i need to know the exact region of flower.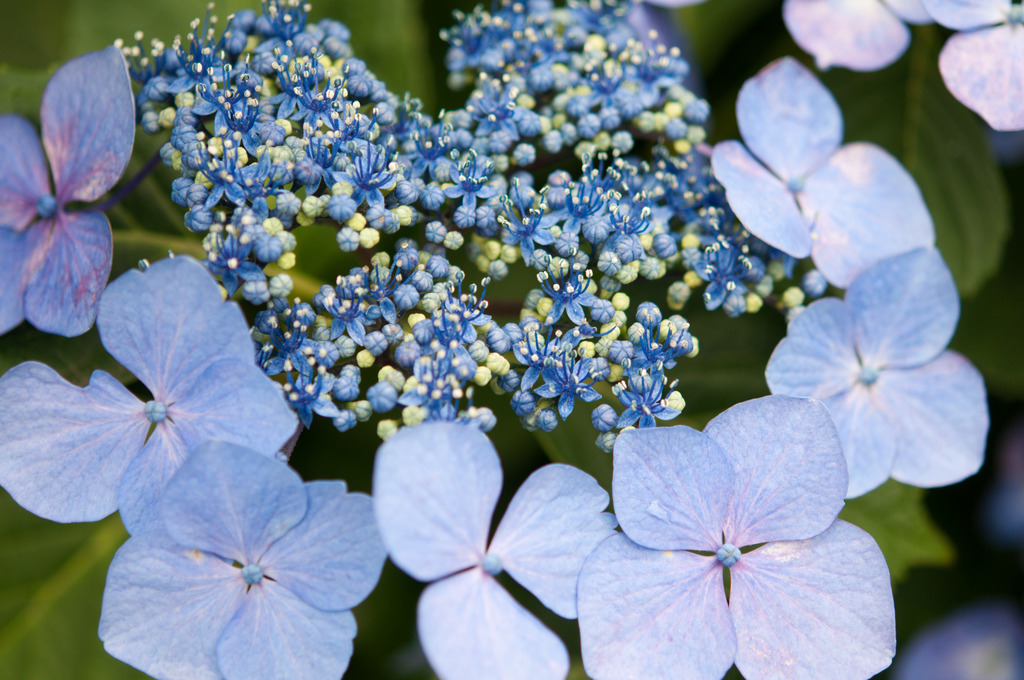
Region: <bbox>714, 54, 934, 293</bbox>.
